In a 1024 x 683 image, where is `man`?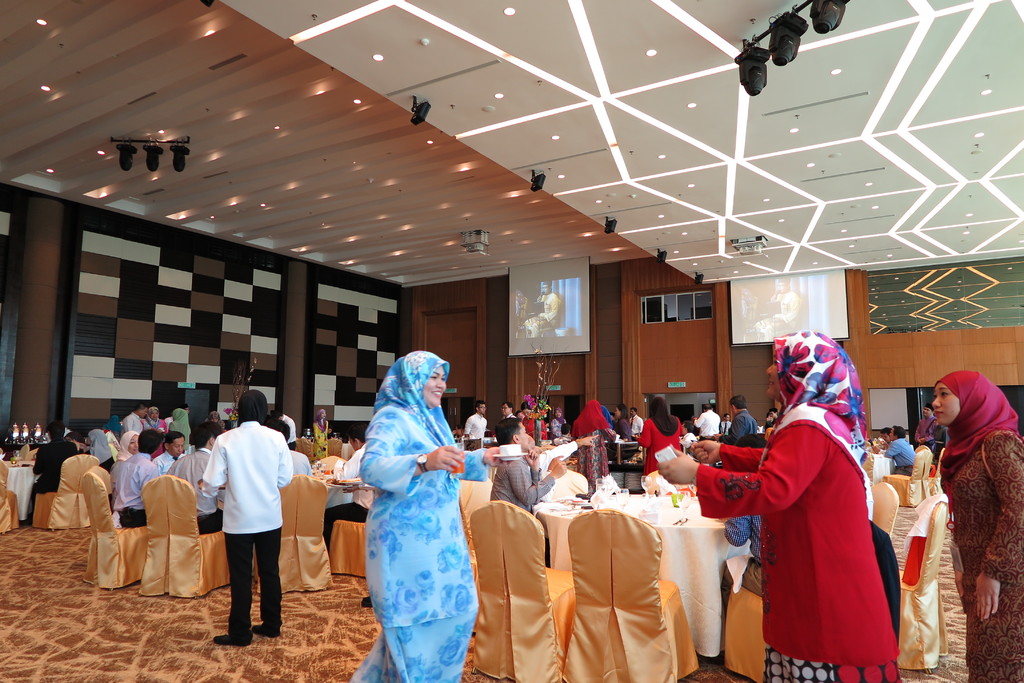
region(724, 395, 760, 435).
